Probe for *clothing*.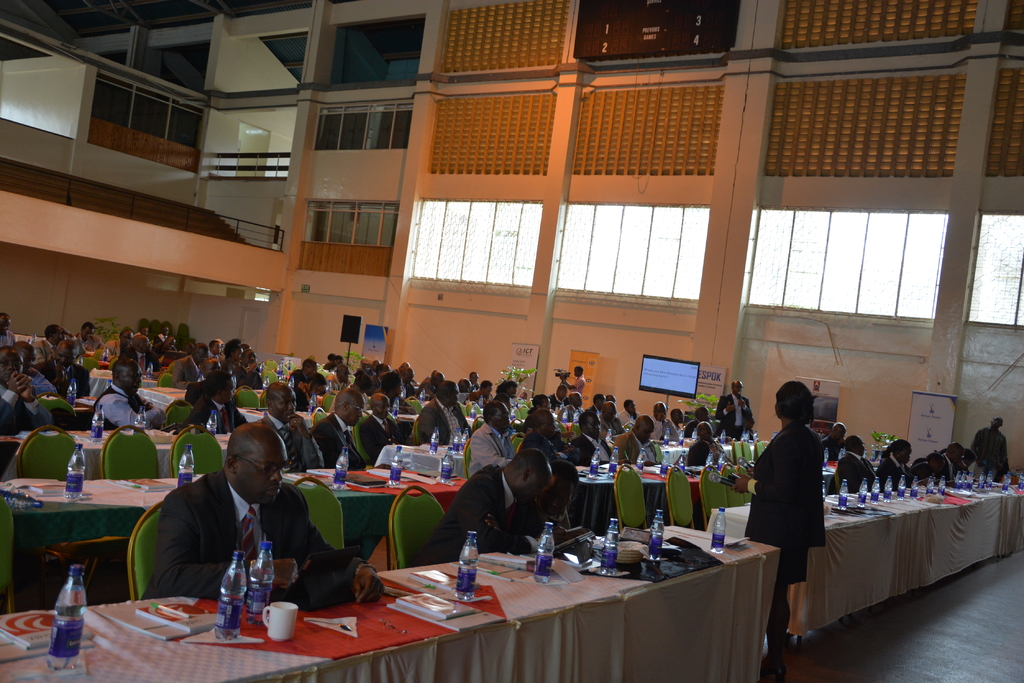
Probe result: x1=673, y1=423, x2=684, y2=438.
